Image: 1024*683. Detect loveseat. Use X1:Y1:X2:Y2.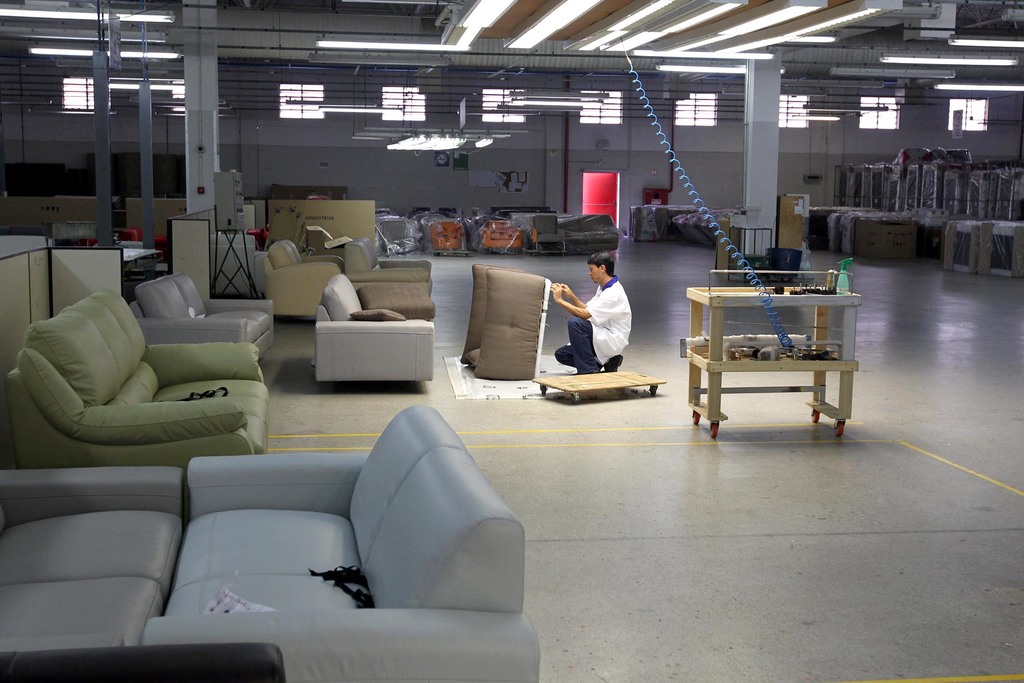
131:276:262:359.
